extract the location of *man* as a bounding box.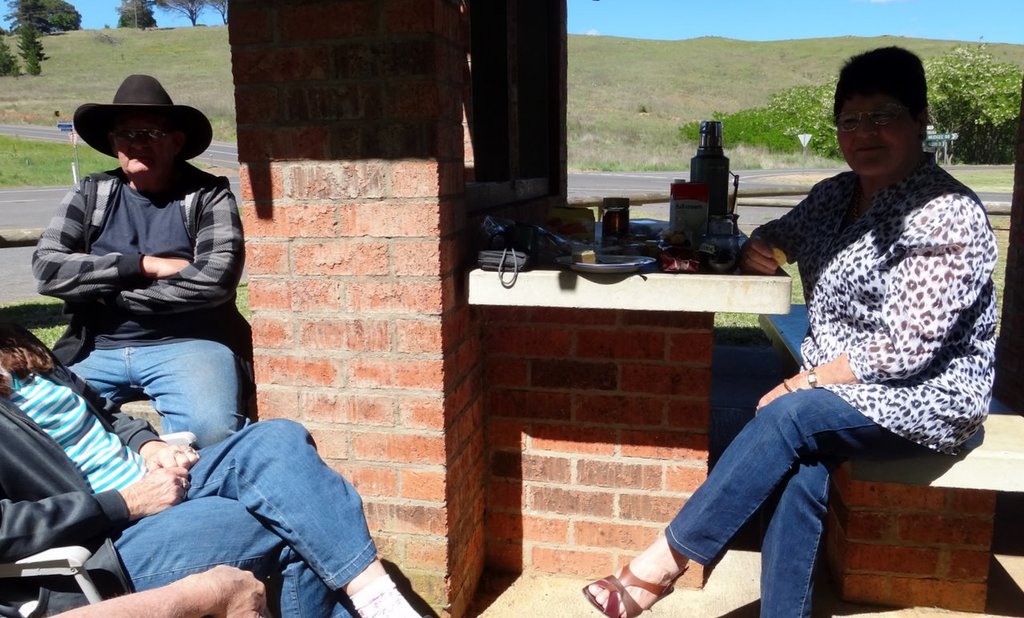
27,68,260,475.
